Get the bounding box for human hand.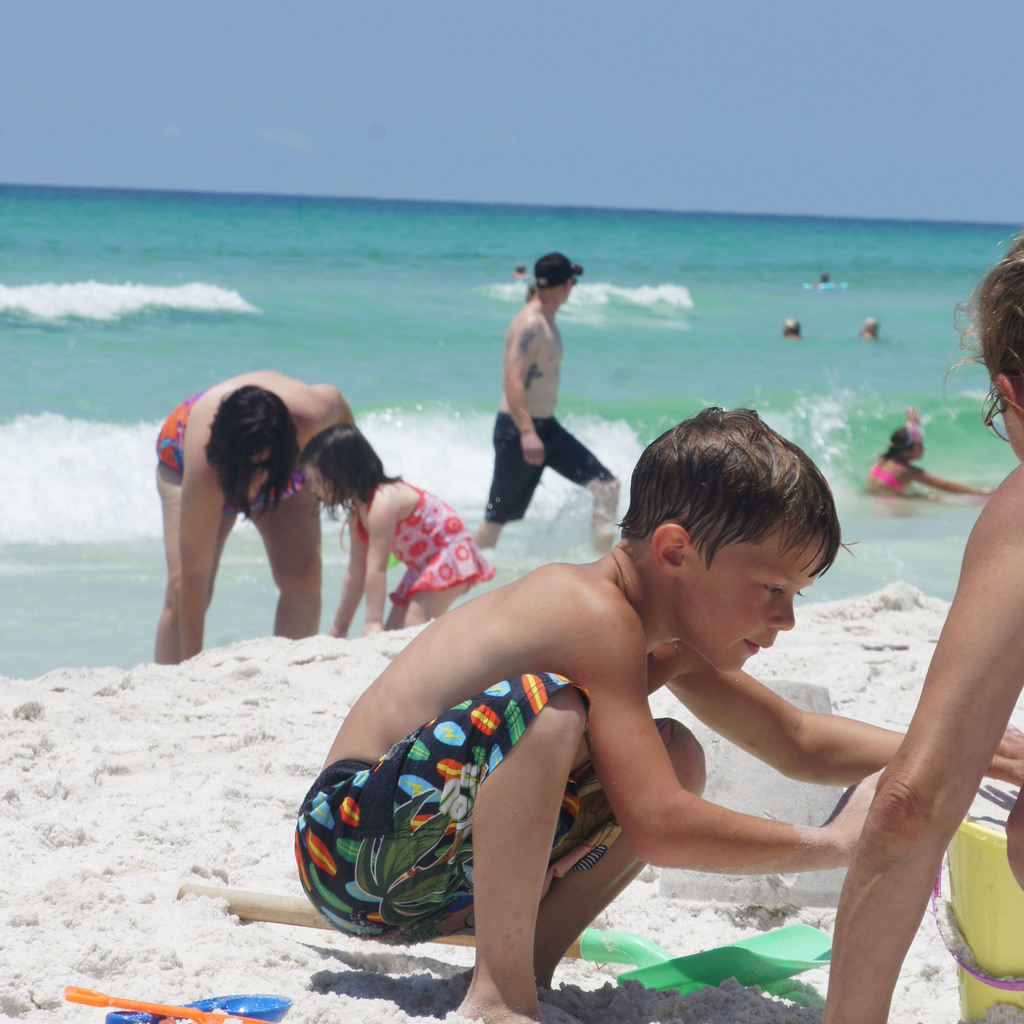
<region>829, 760, 891, 863</region>.
